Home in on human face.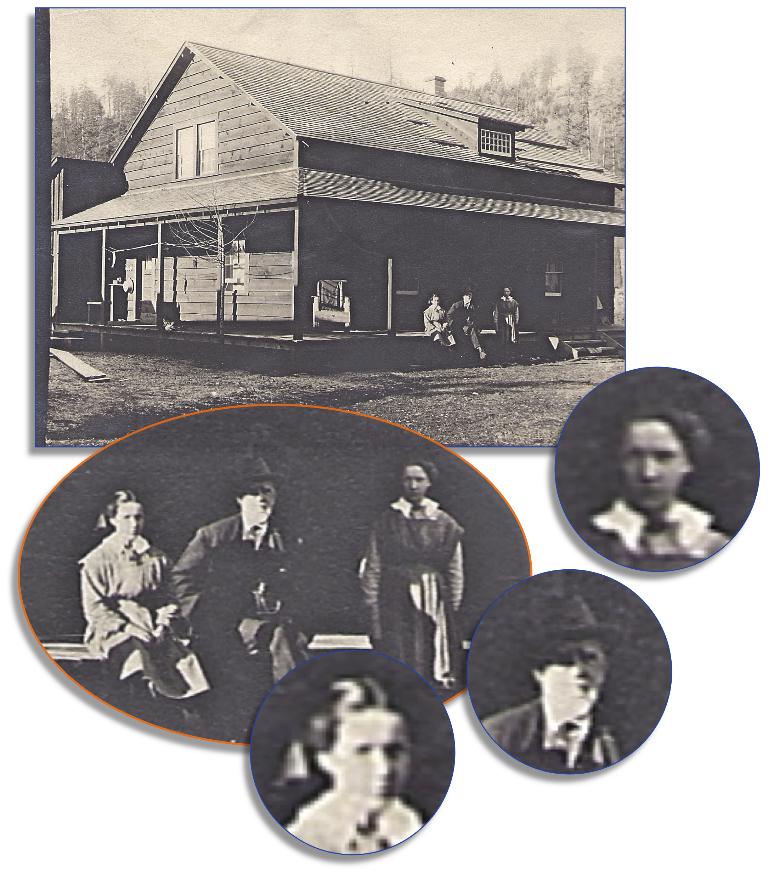
Homed in at crop(242, 480, 275, 517).
